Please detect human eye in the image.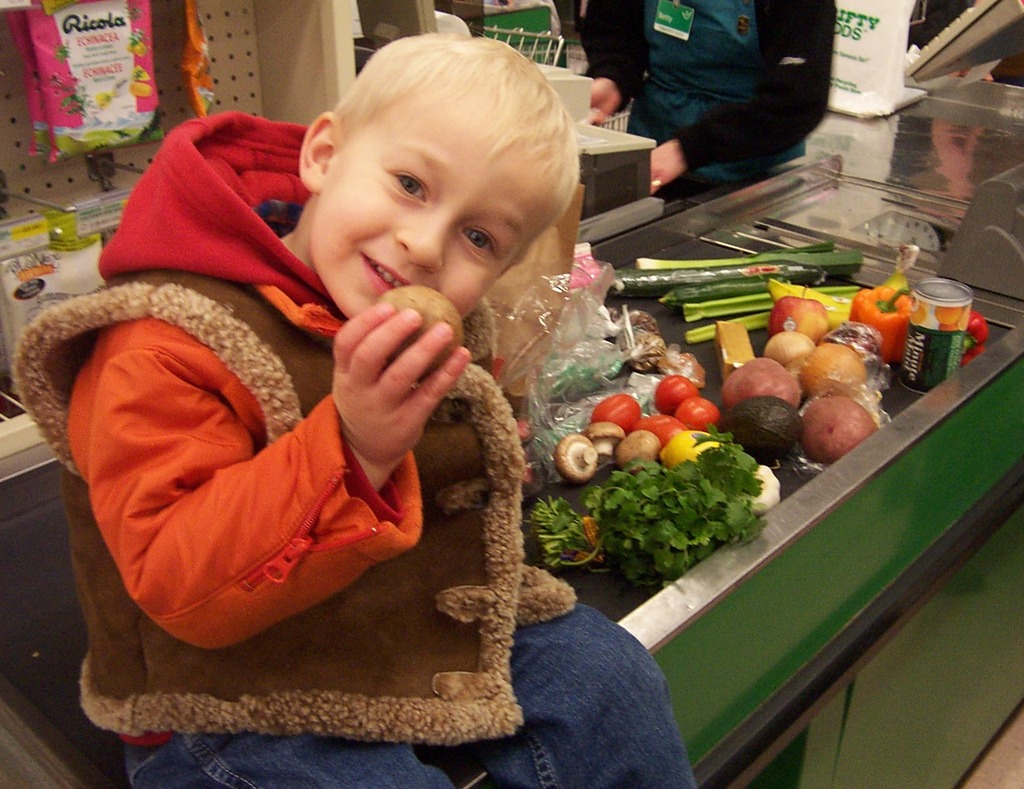
box(464, 220, 499, 255).
